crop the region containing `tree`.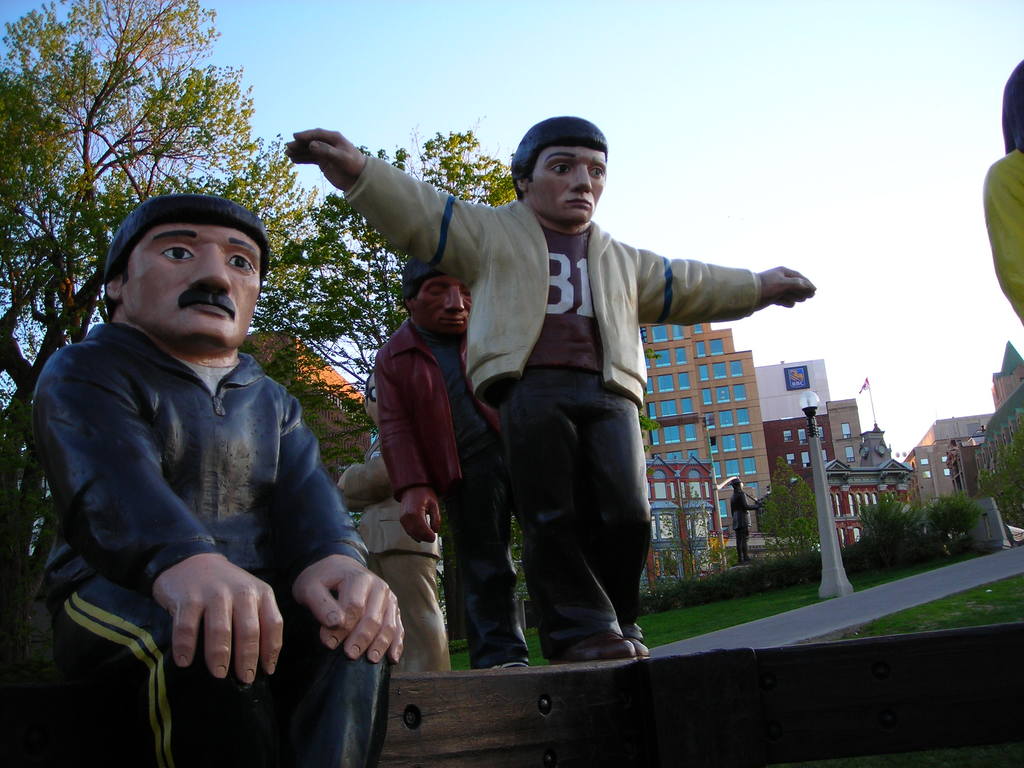
Crop region: pyautogui.locateOnScreen(0, 0, 324, 561).
